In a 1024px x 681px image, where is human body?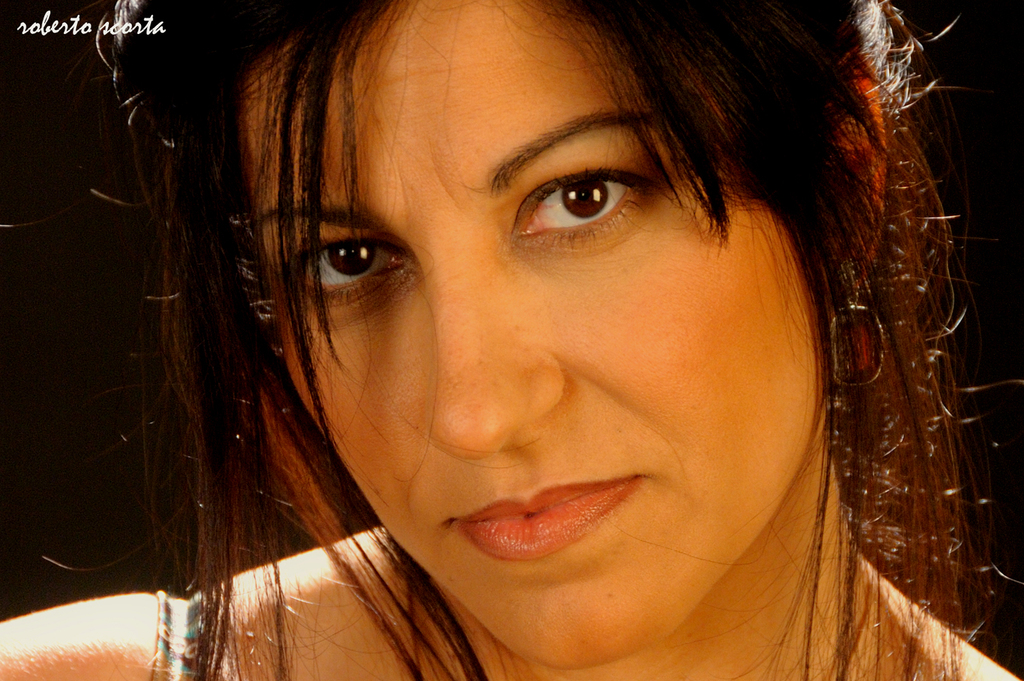
(1, 0, 1023, 680).
